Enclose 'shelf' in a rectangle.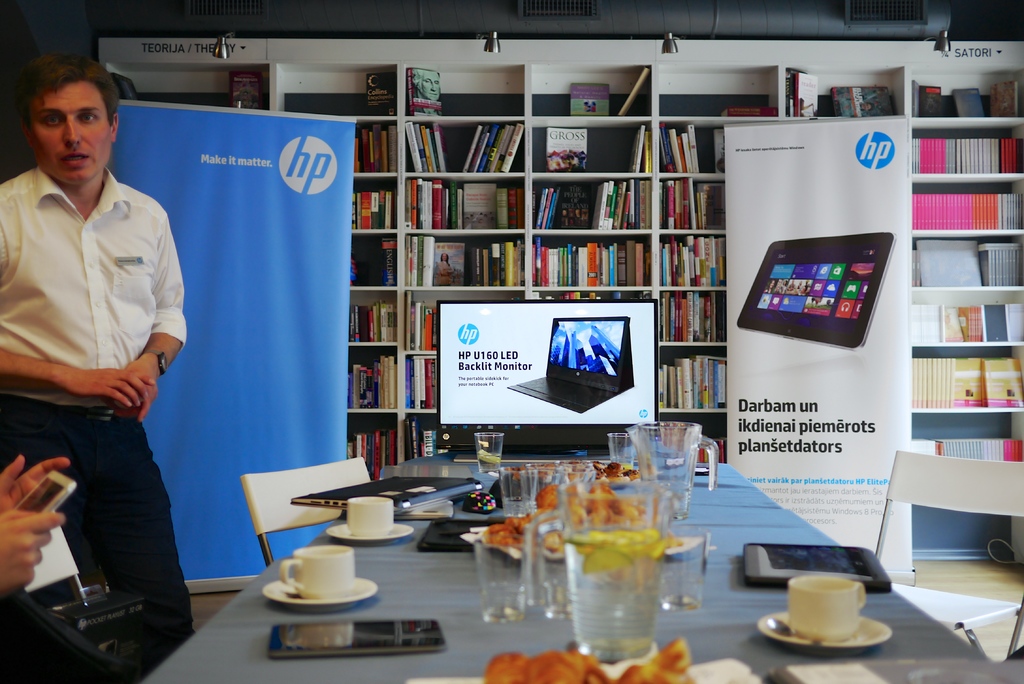
660,61,786,115.
